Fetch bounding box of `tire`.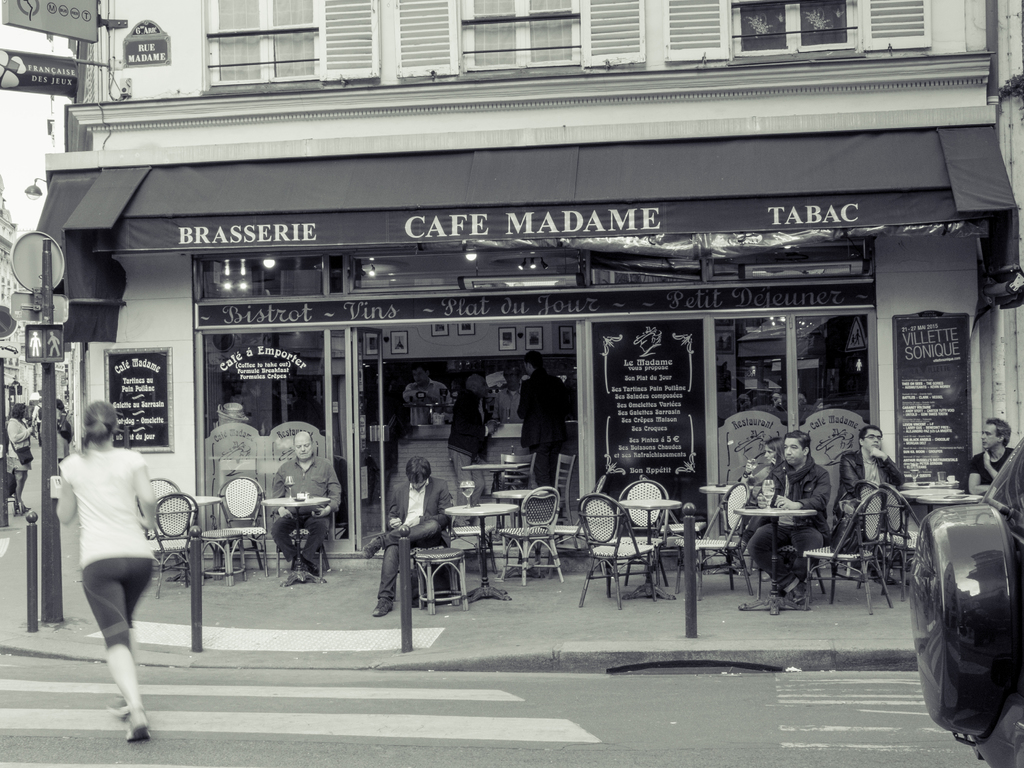
Bbox: {"x1": 906, "y1": 500, "x2": 1023, "y2": 741}.
